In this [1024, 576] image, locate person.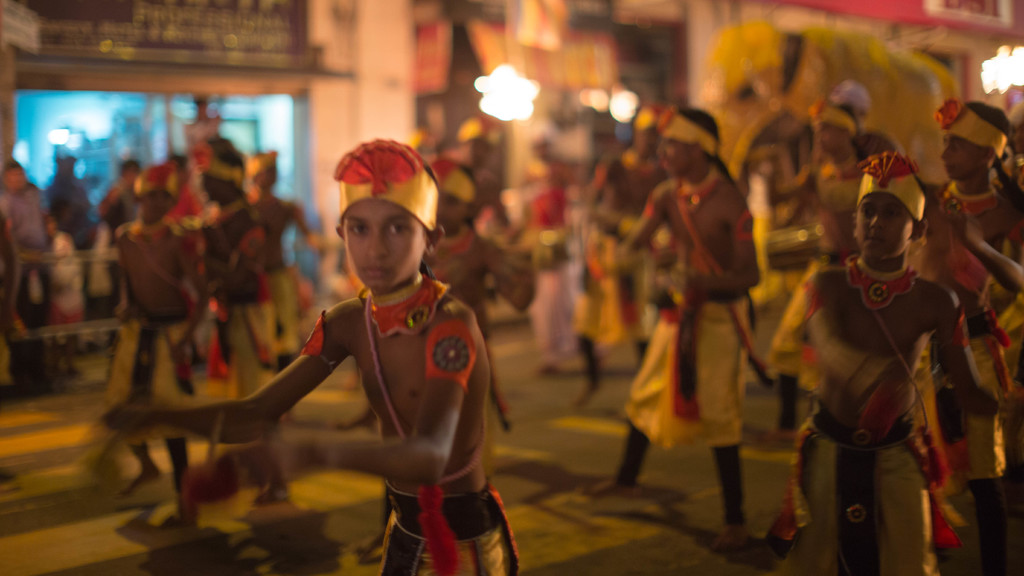
Bounding box: detection(412, 152, 538, 425).
